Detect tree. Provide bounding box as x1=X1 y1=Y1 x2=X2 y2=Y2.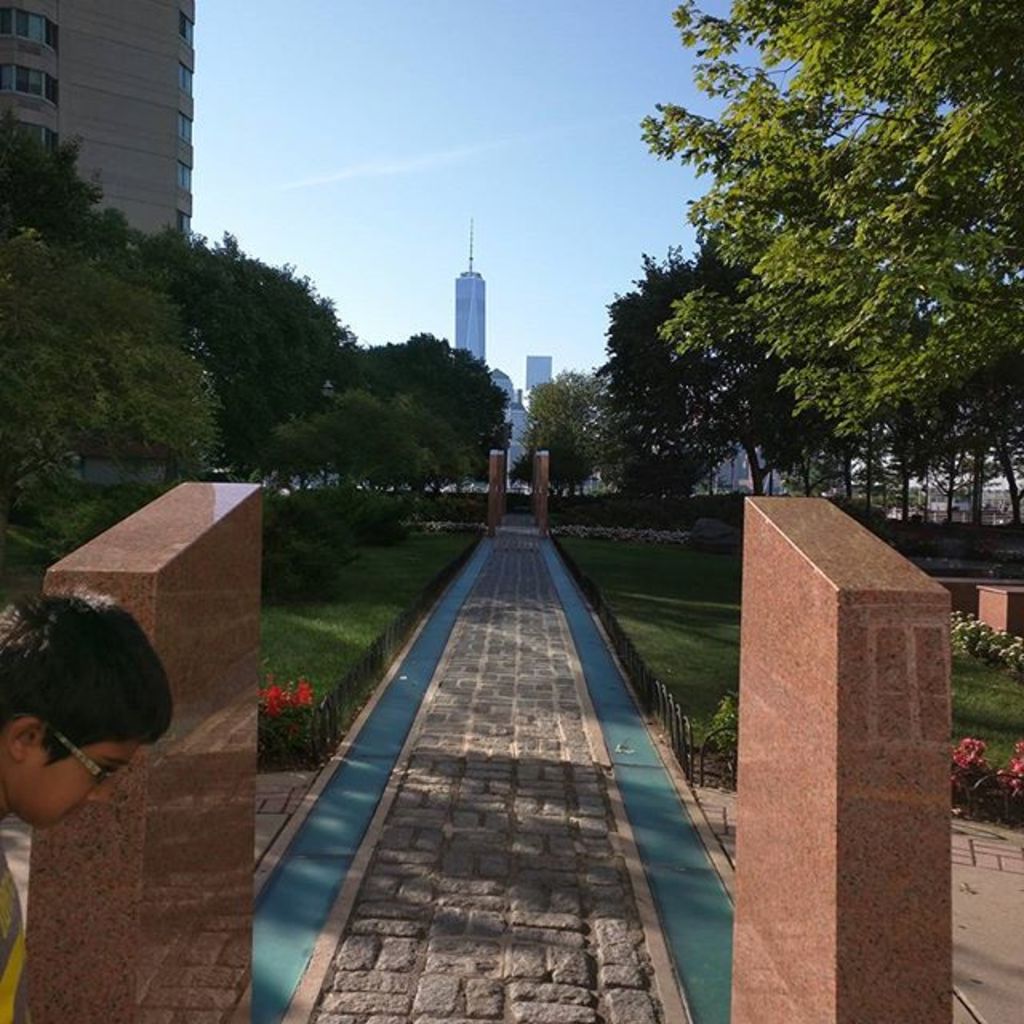
x1=520 y1=365 x2=598 y2=491.
